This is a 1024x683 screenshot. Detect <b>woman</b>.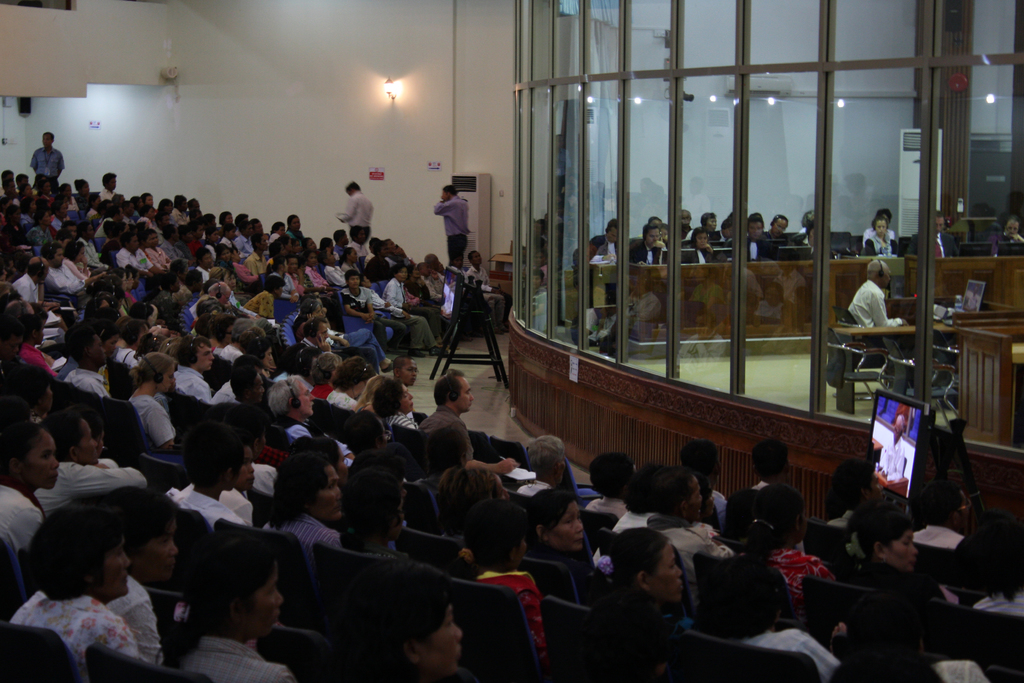
[25,210,53,246].
